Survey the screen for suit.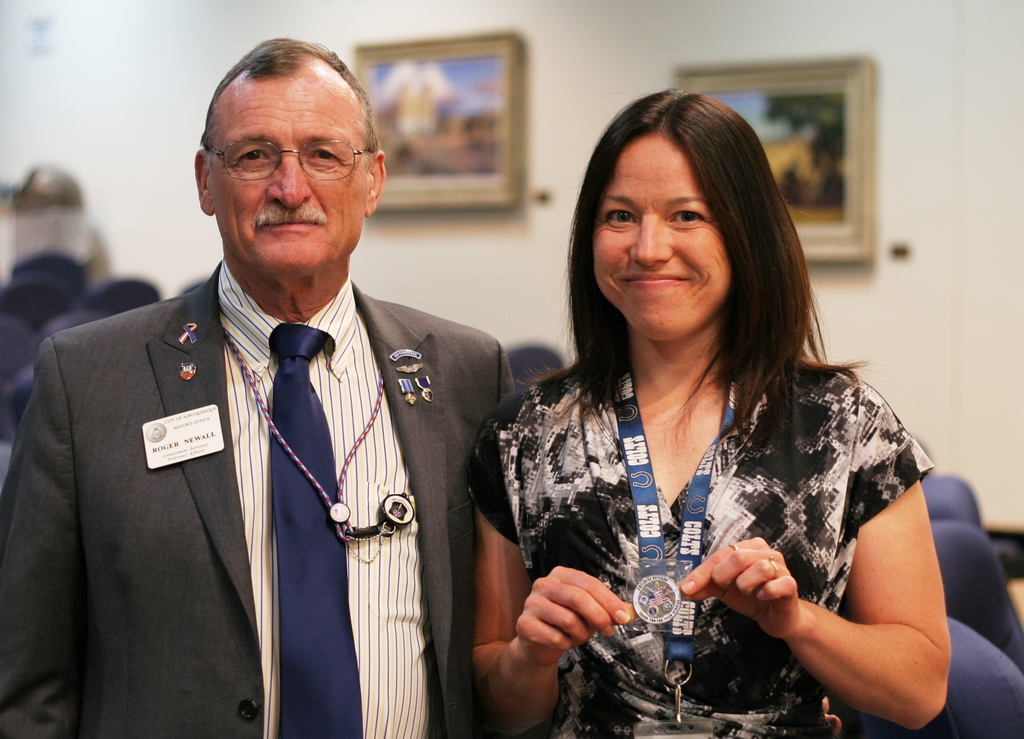
Survey found: bbox(23, 184, 522, 720).
